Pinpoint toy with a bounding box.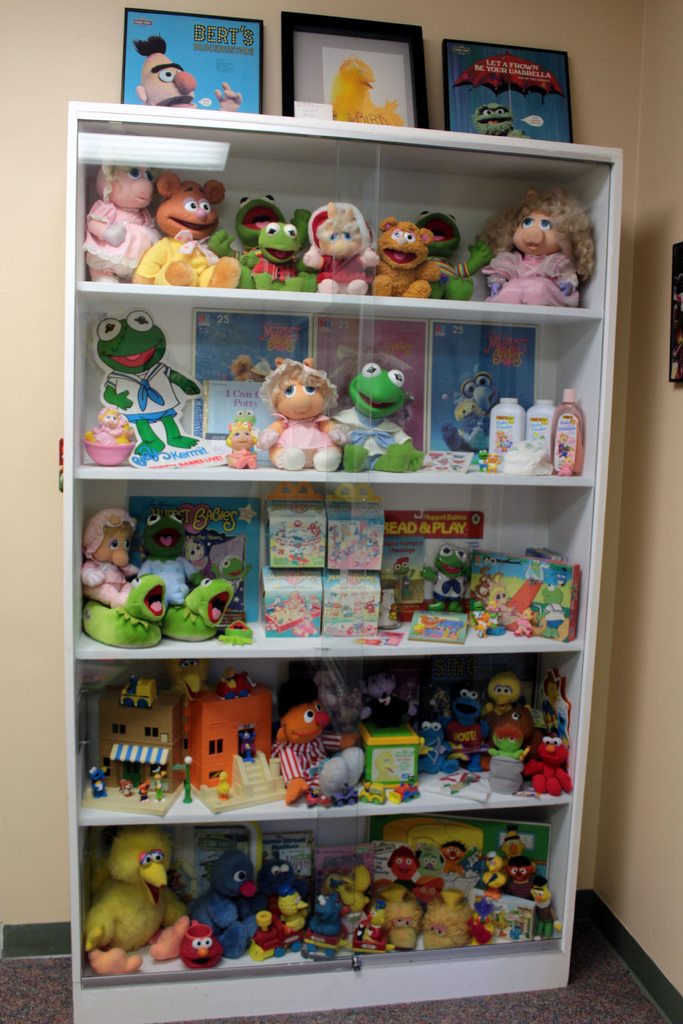
(x1=69, y1=166, x2=162, y2=283).
